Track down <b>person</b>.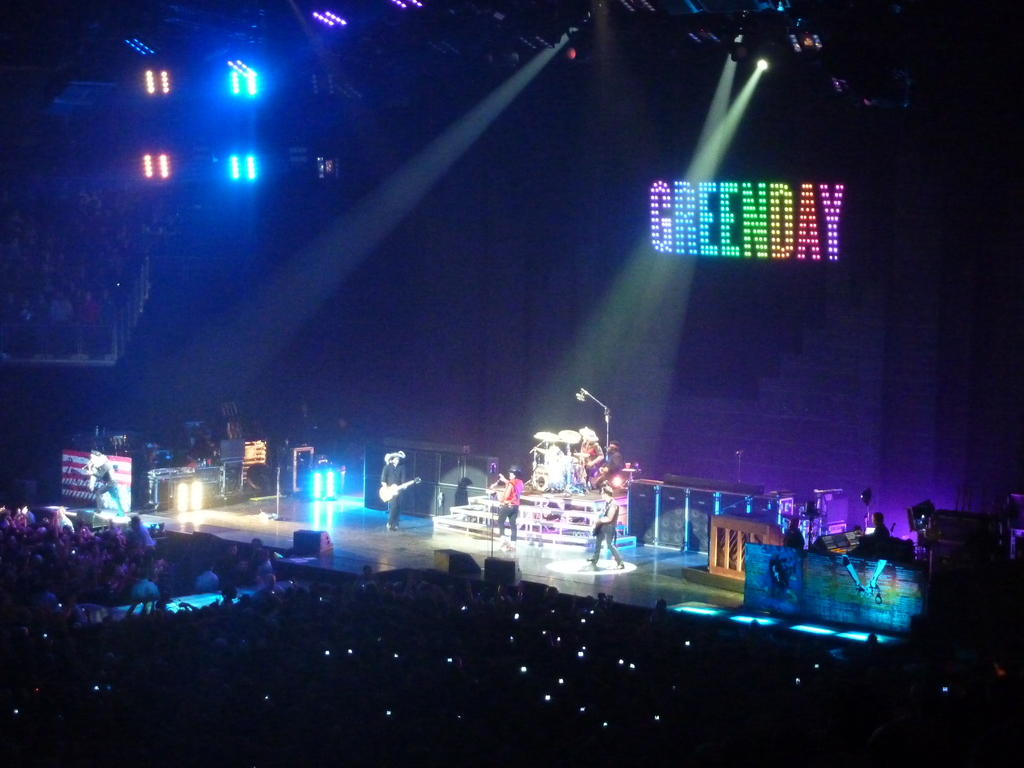
Tracked to (179,437,215,471).
